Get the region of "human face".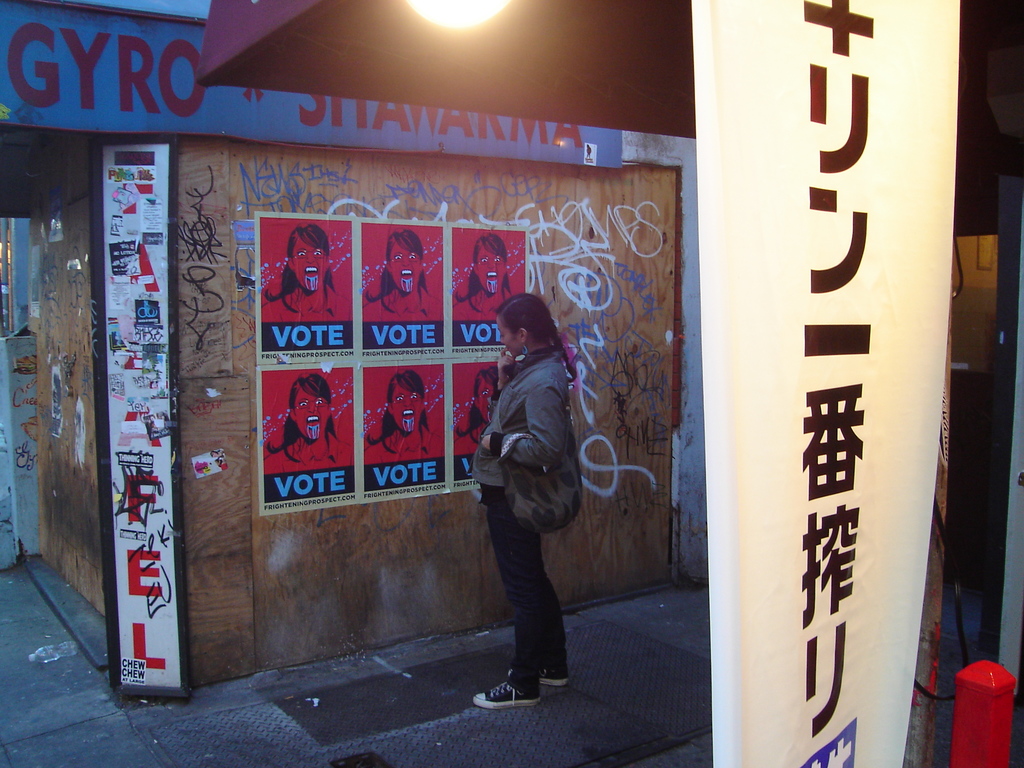
left=296, top=239, right=324, bottom=289.
